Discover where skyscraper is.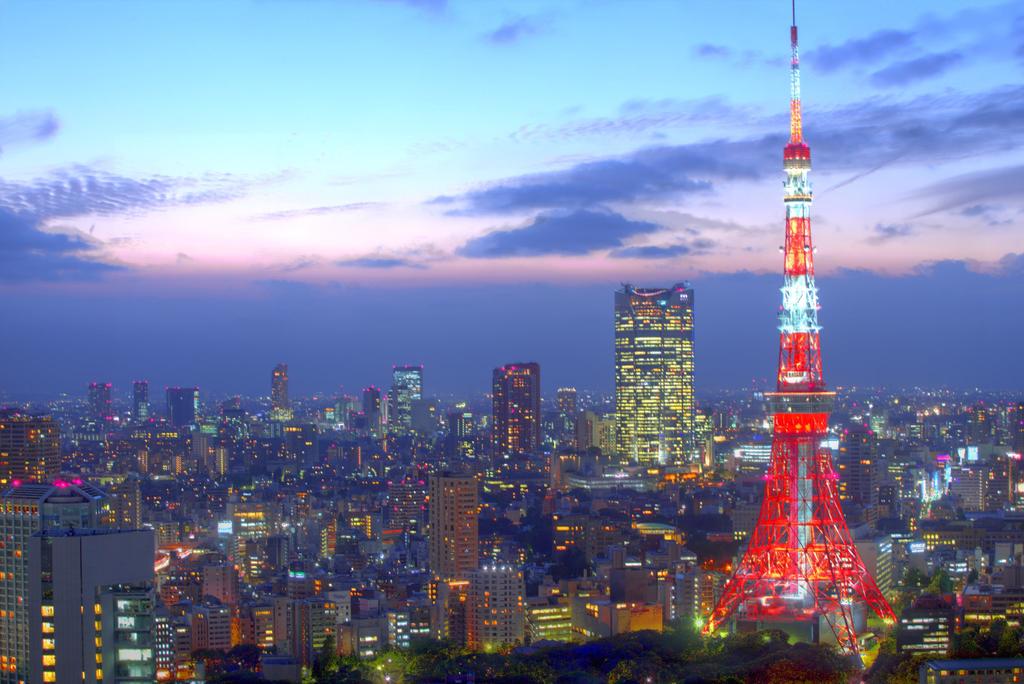
Discovered at x1=1 y1=469 x2=153 y2=683.
